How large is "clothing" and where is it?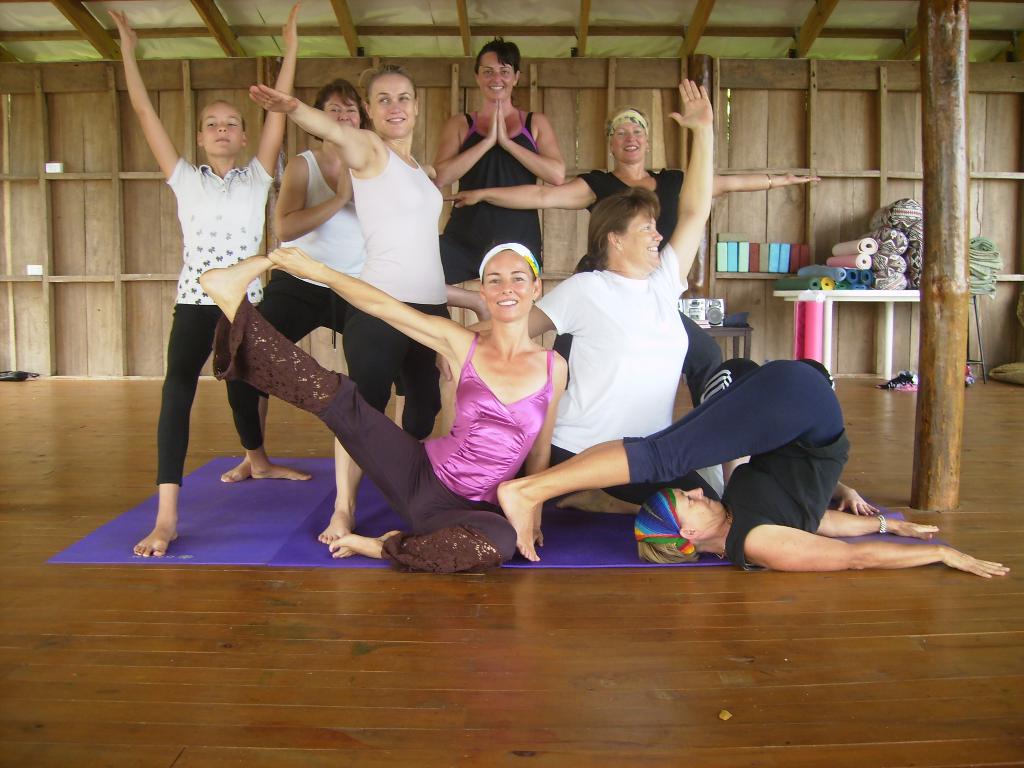
Bounding box: (573,163,730,404).
